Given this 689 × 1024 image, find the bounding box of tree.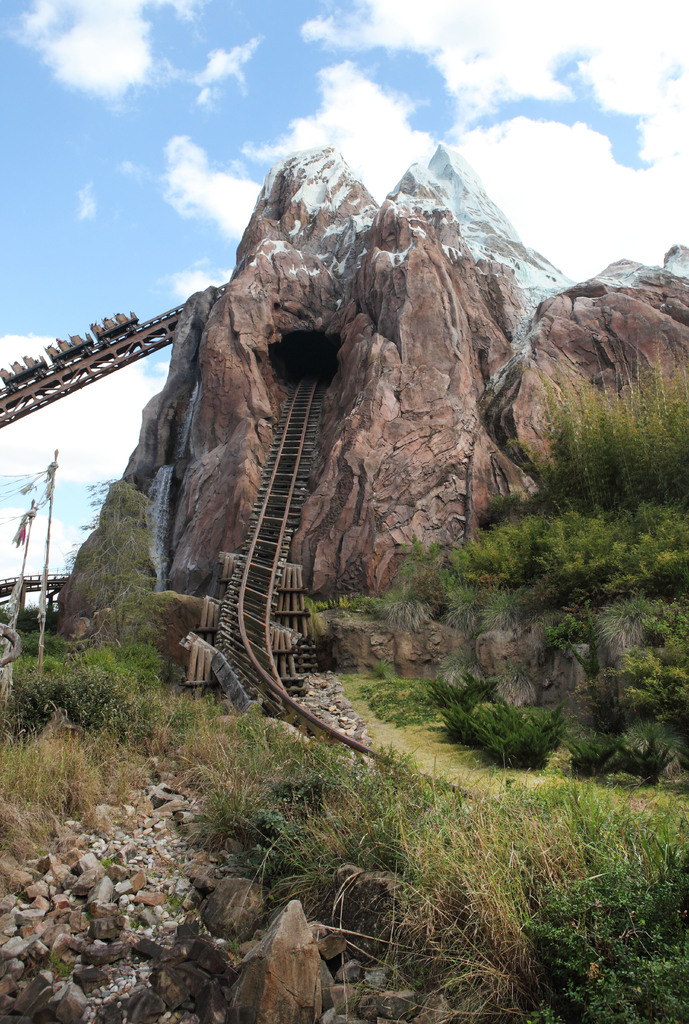
x1=54, y1=472, x2=162, y2=658.
